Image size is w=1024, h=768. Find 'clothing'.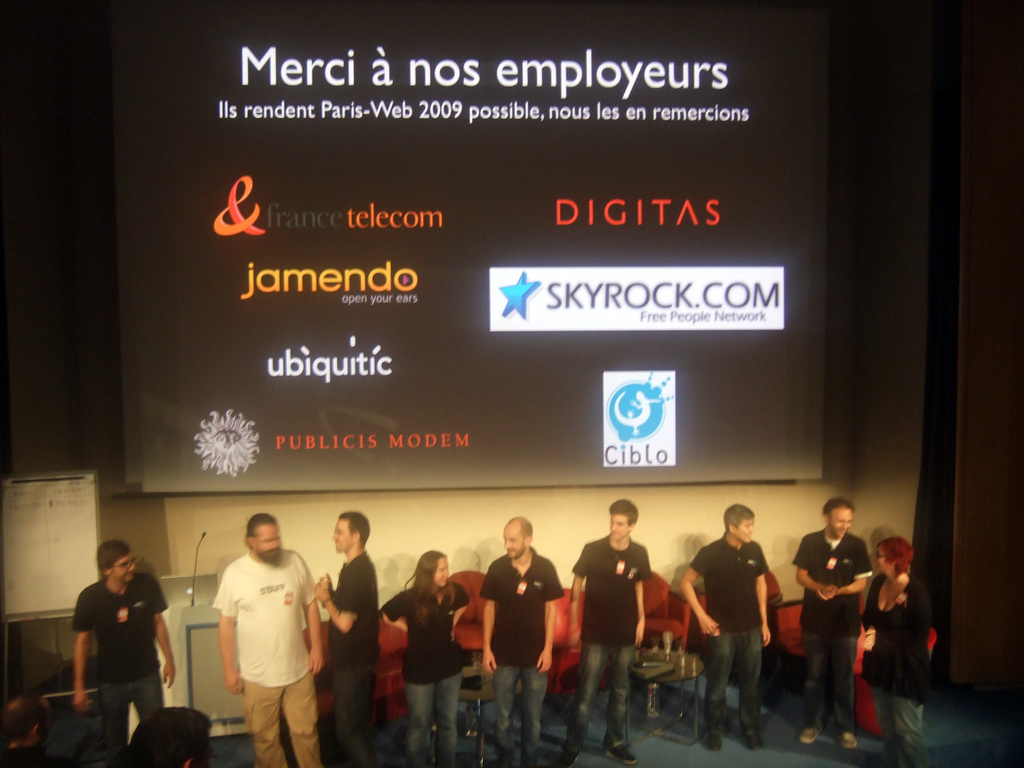
region(569, 539, 657, 749).
